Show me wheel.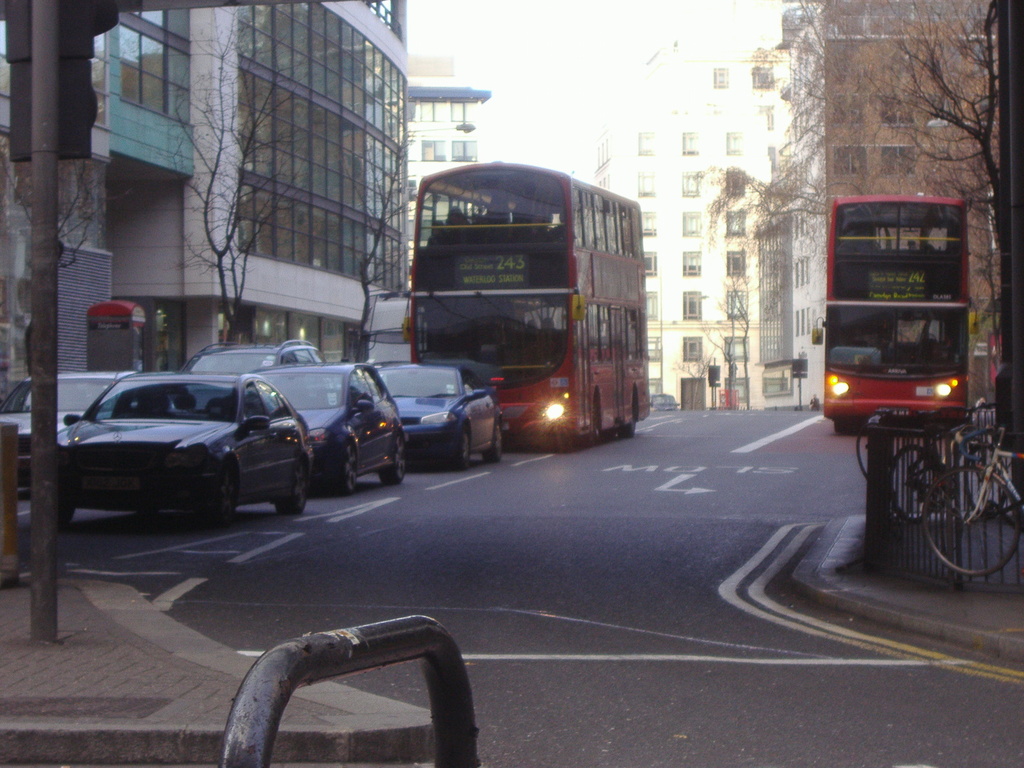
wheel is here: rect(378, 435, 406, 488).
